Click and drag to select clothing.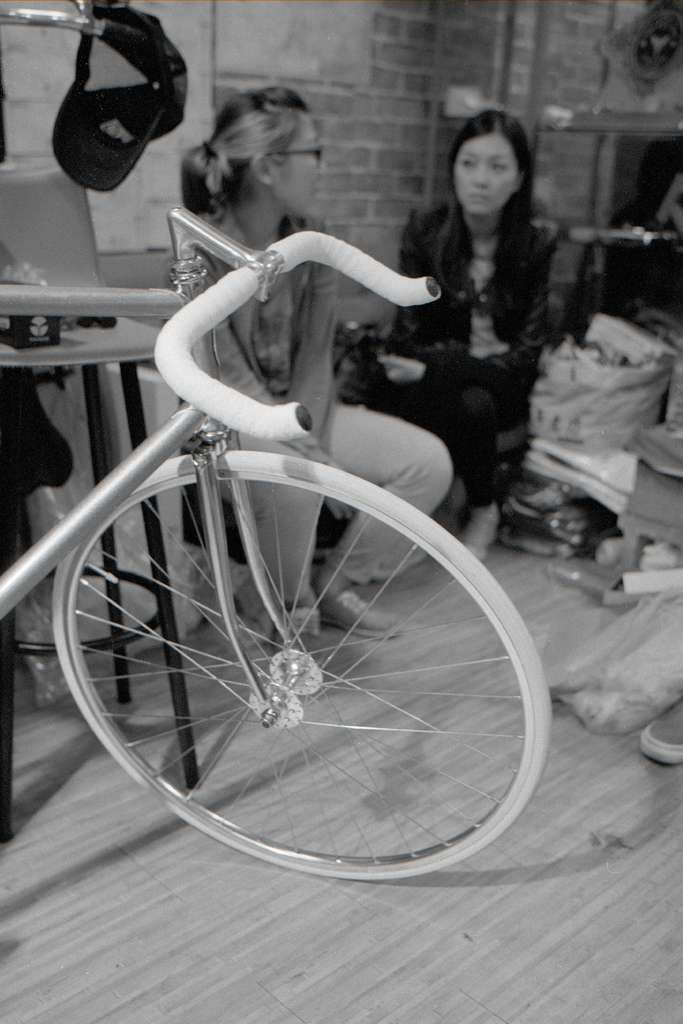
Selection: 183,179,456,610.
